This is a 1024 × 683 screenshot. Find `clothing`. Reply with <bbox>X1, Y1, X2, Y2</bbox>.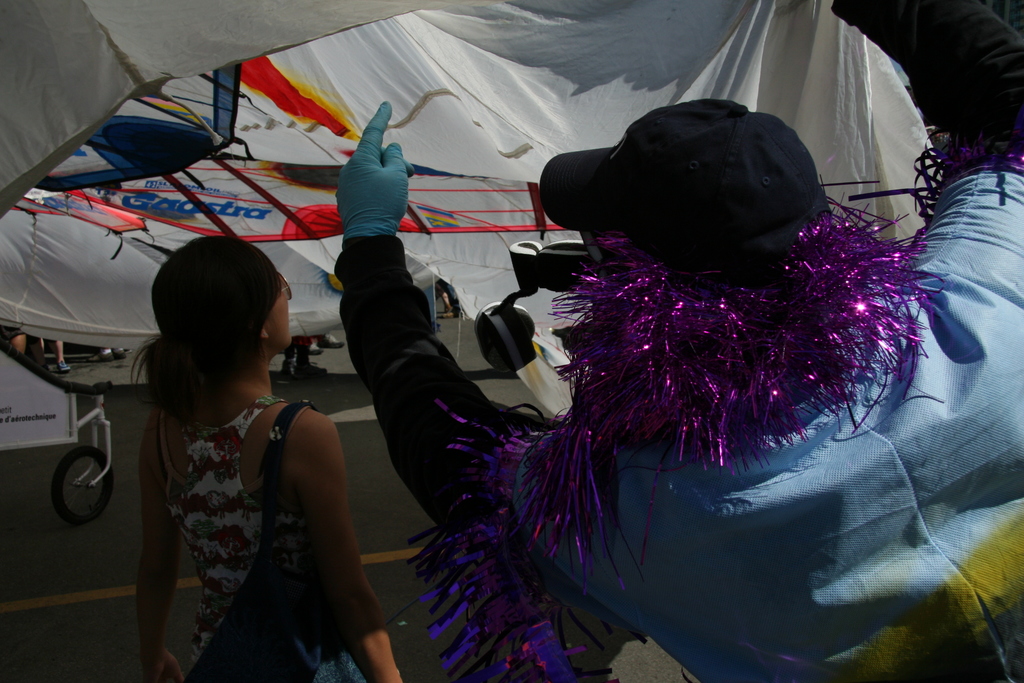
<bbox>160, 390, 367, 682</bbox>.
